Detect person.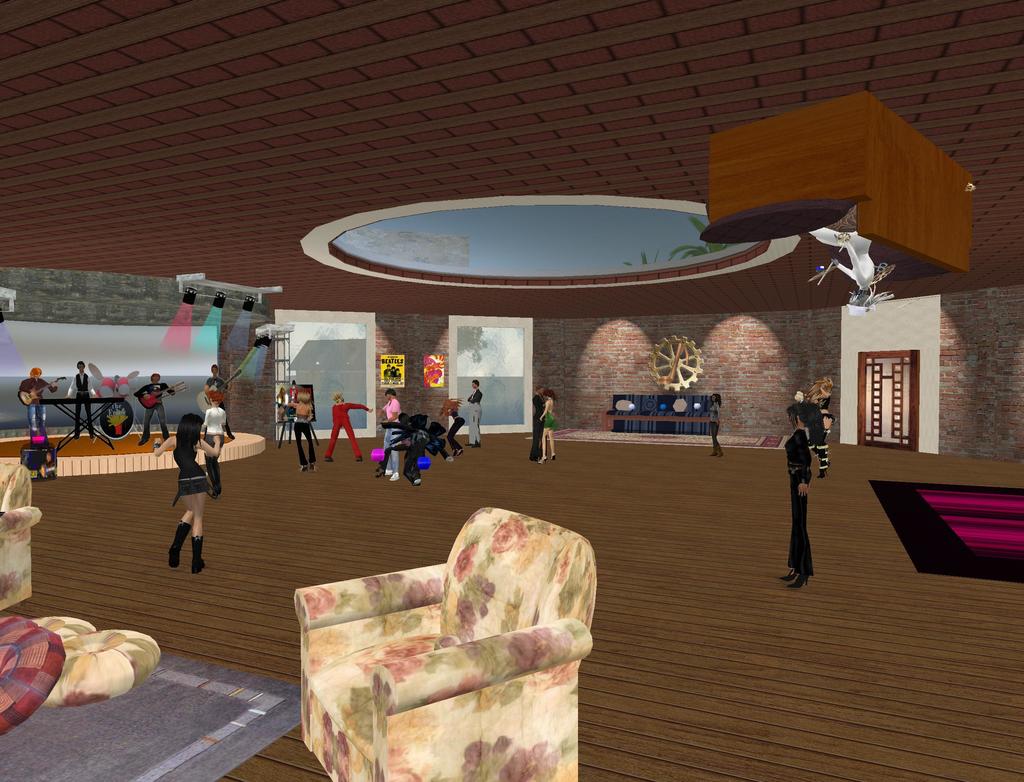
Detected at 323,392,371,460.
